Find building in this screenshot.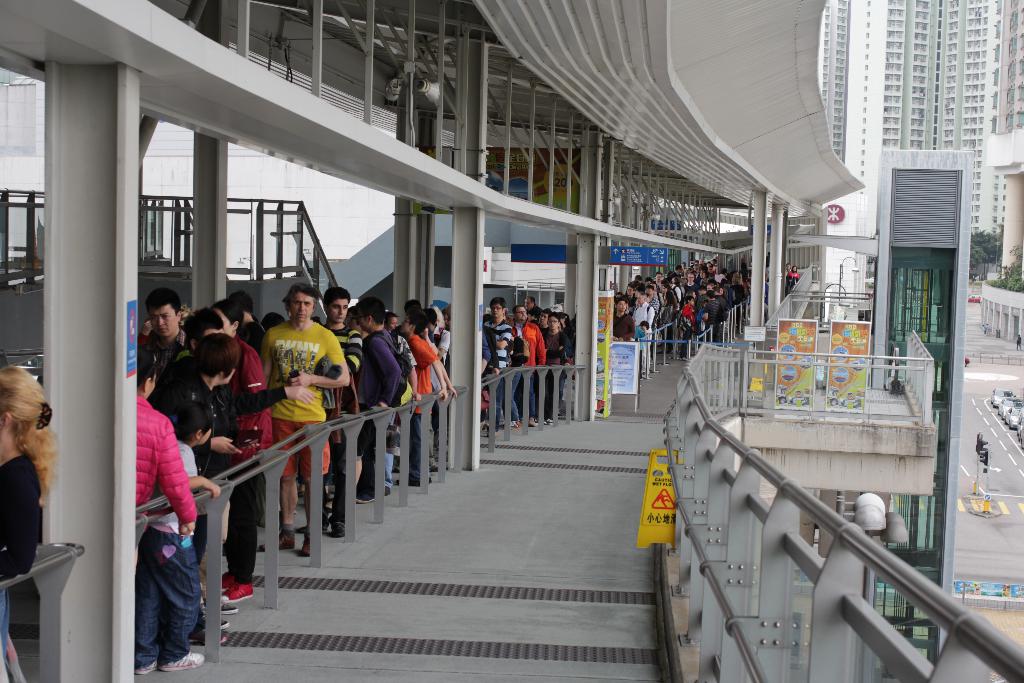
The bounding box for building is {"left": 817, "top": 0, "right": 1005, "bottom": 235}.
